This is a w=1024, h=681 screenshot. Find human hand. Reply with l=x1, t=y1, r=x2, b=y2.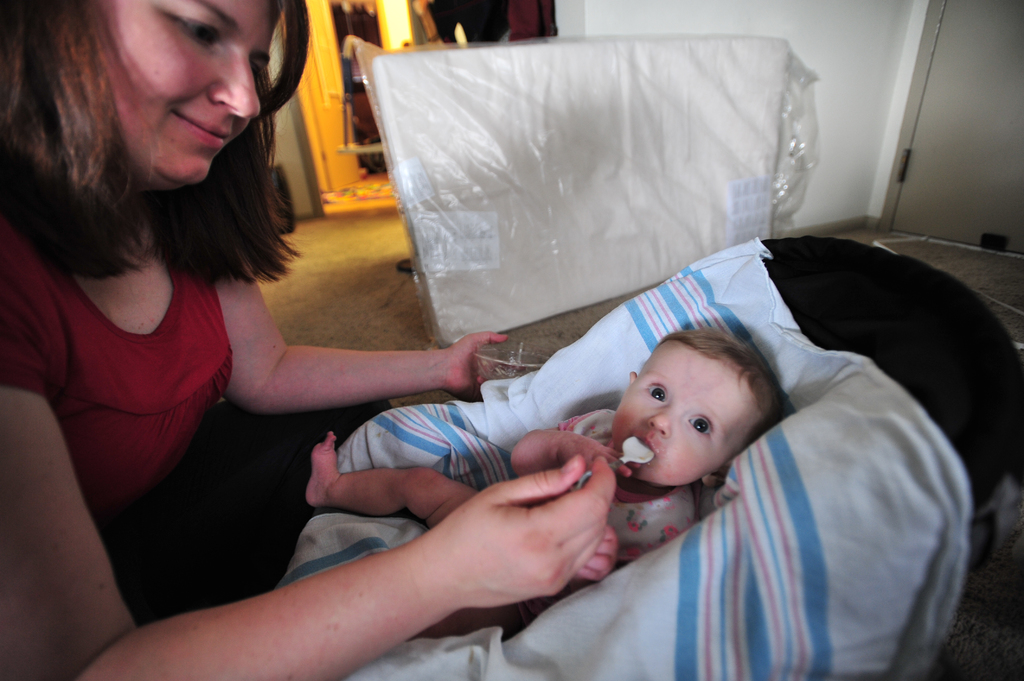
l=439, t=328, r=527, b=405.
